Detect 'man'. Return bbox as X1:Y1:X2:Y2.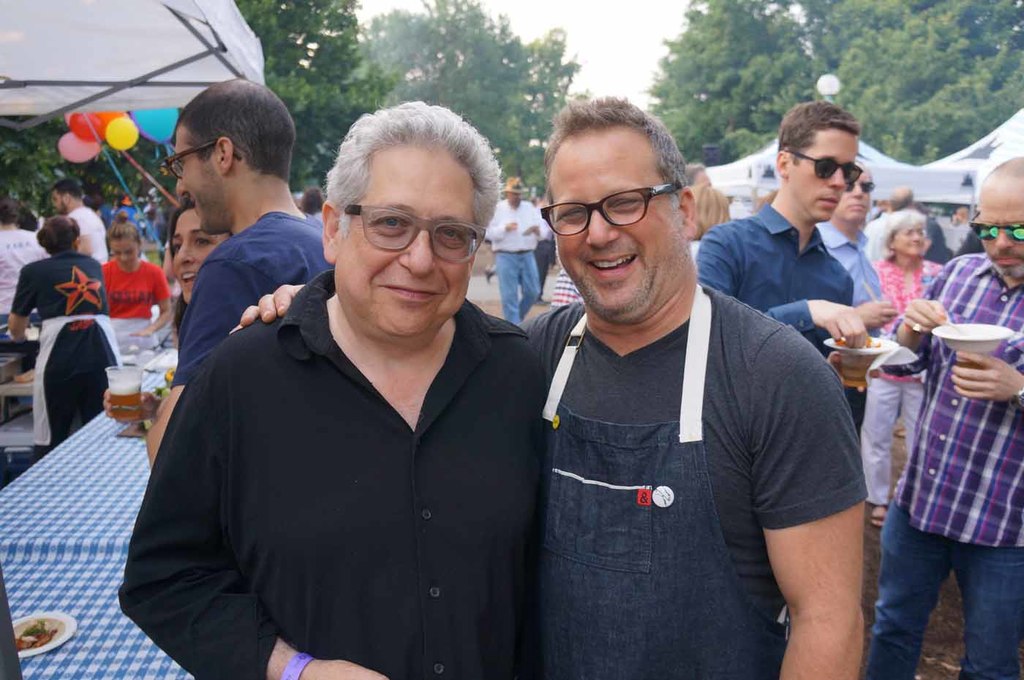
47:172:111:266.
